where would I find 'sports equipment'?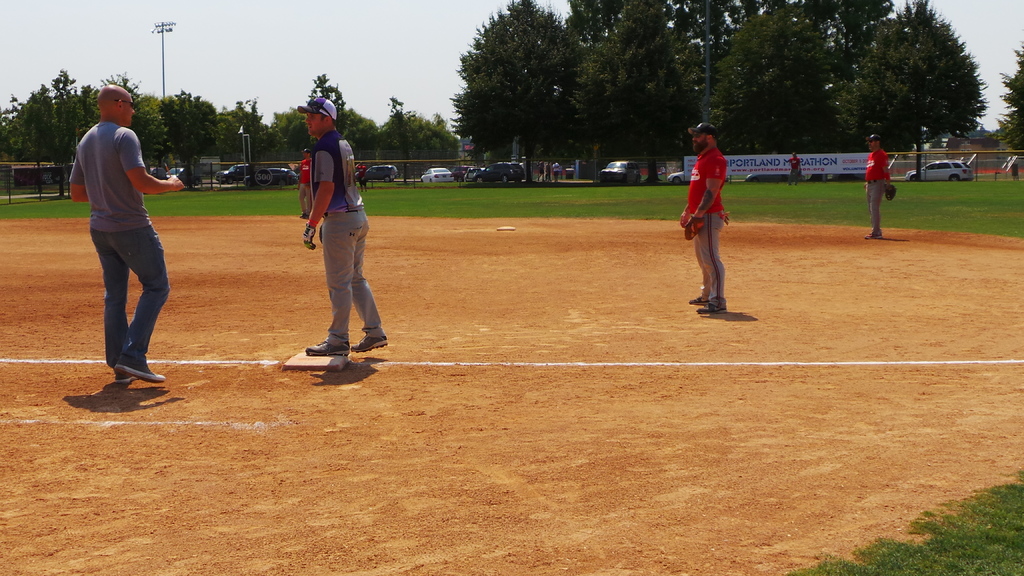
At [306,337,351,358].
